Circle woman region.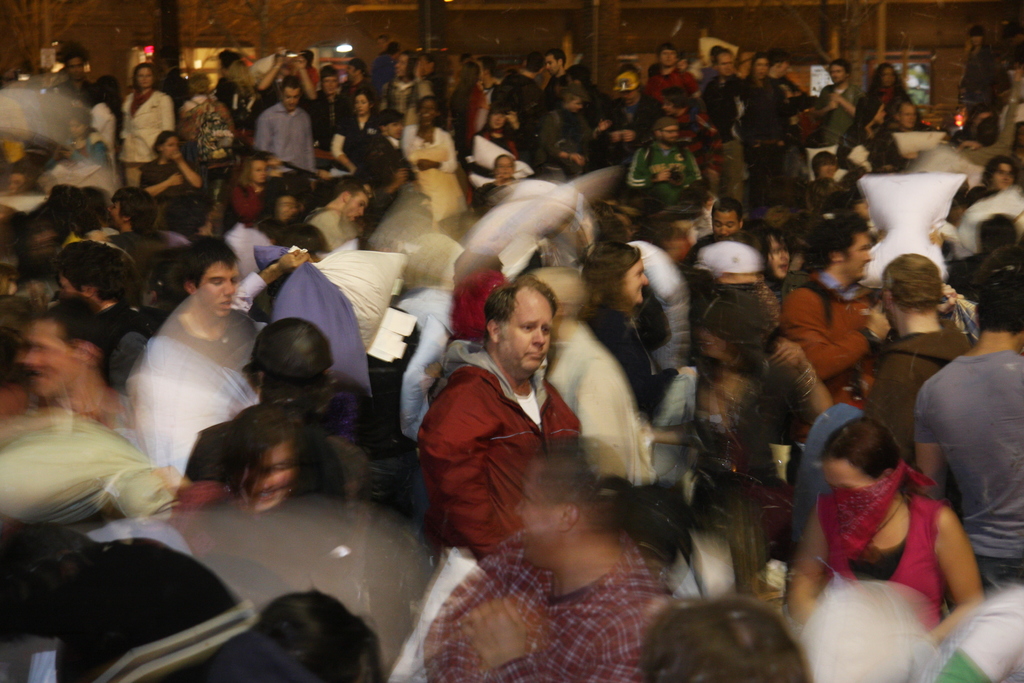
Region: 572/242/684/427.
